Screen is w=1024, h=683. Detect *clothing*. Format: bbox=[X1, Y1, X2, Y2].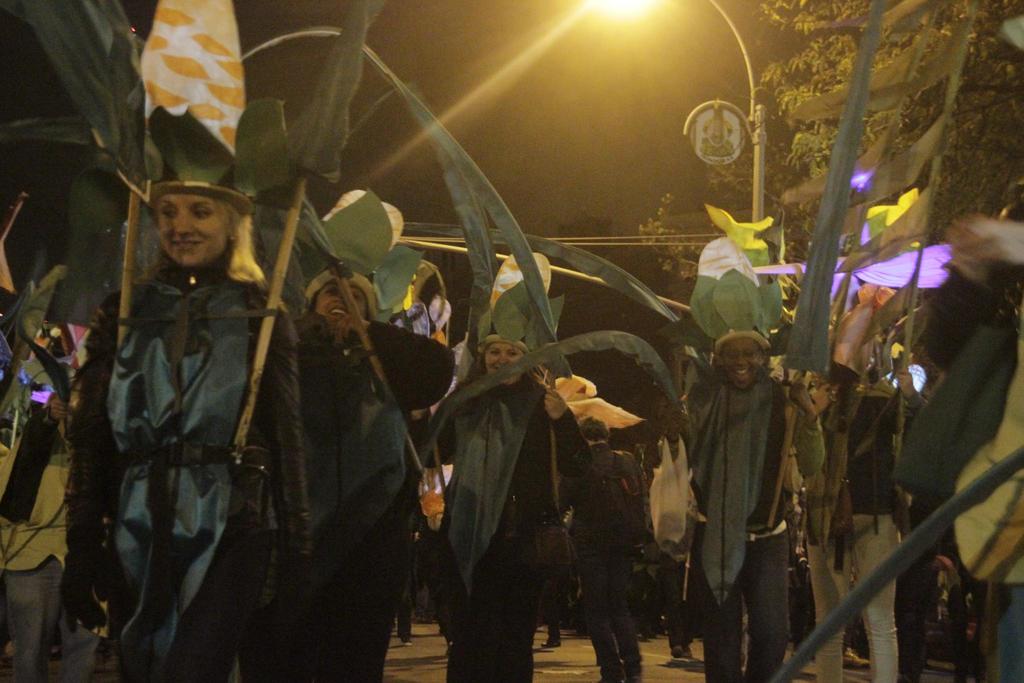
bbox=[804, 370, 961, 682].
